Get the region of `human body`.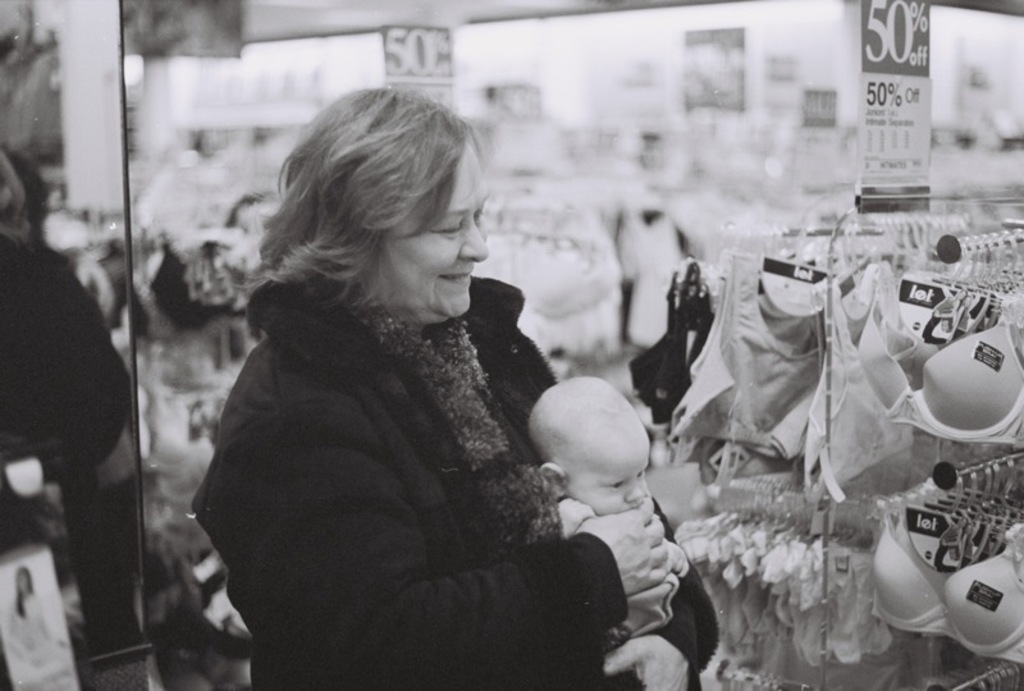
<region>191, 119, 663, 647</region>.
